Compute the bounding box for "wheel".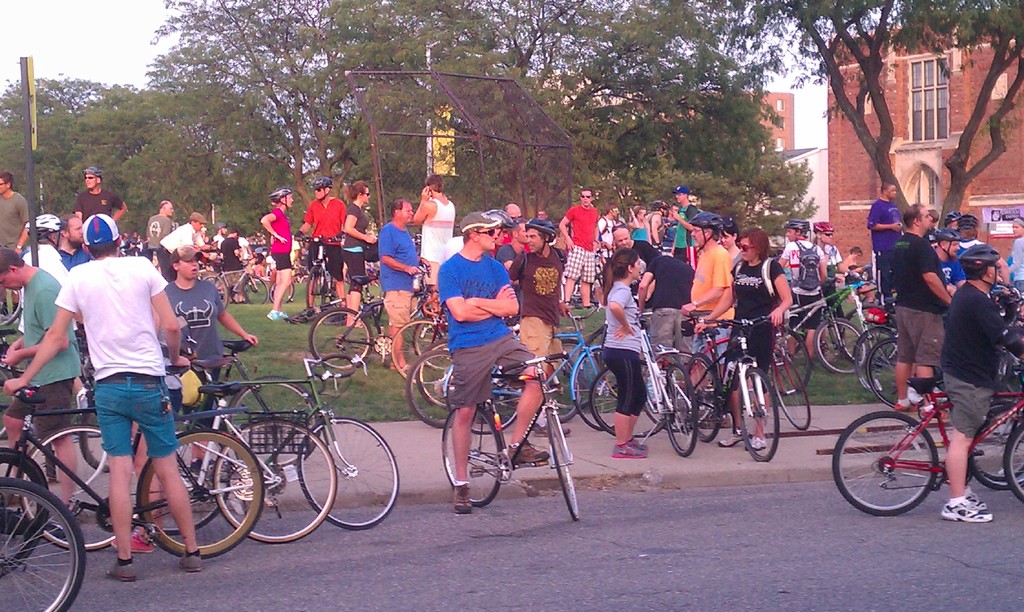
{"left": 540, "top": 406, "right": 579, "bottom": 521}.
